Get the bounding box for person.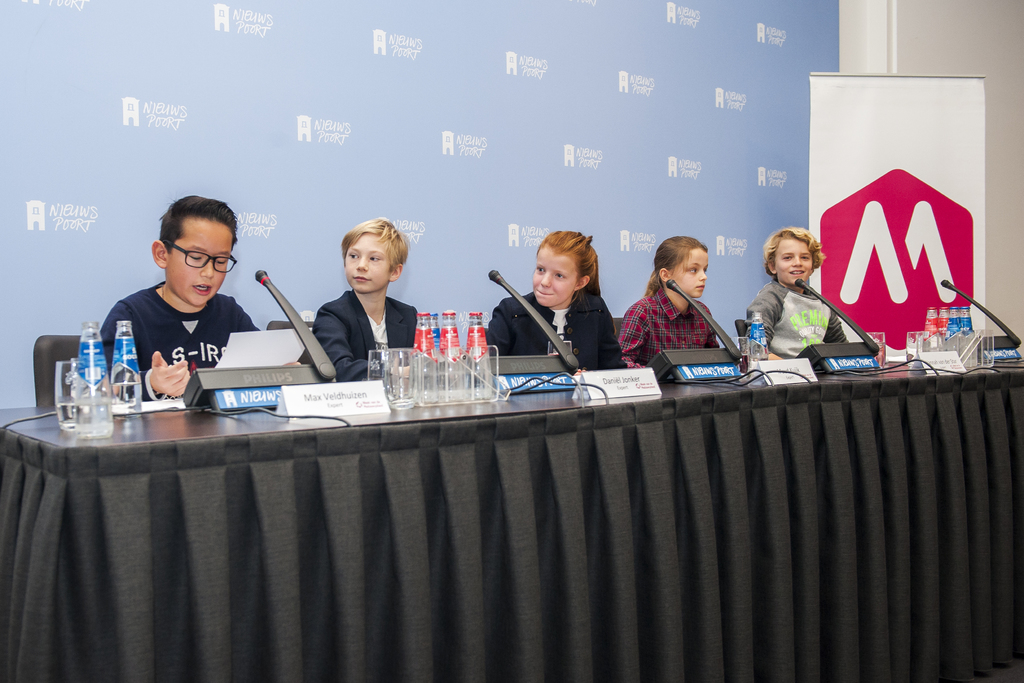
[307, 210, 414, 379].
